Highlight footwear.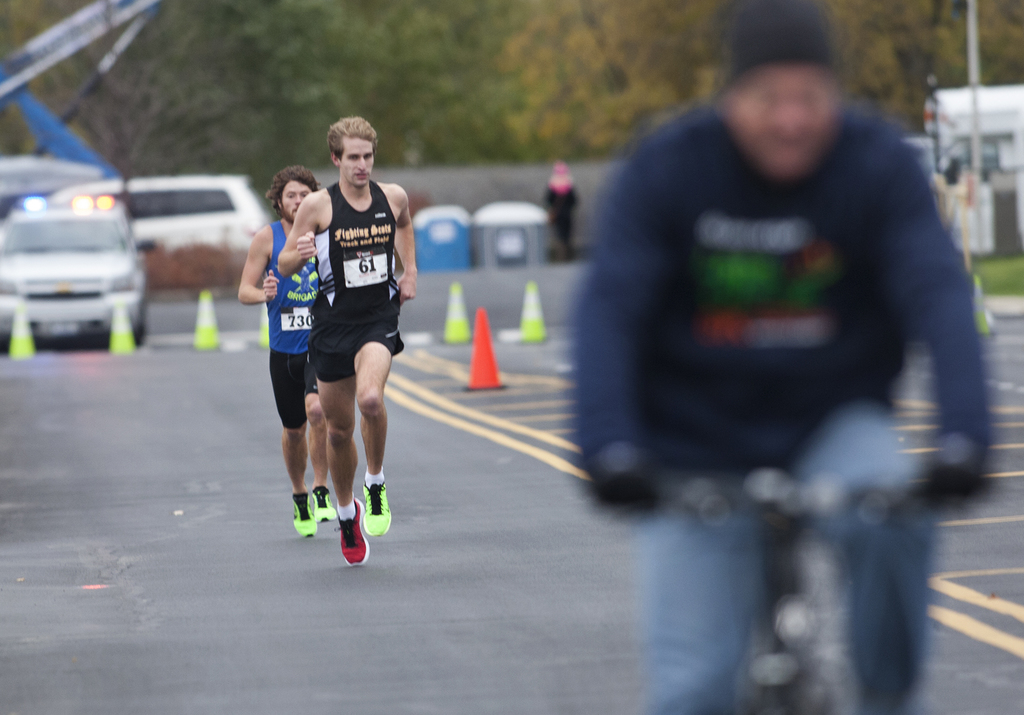
Highlighted region: 363, 479, 389, 534.
